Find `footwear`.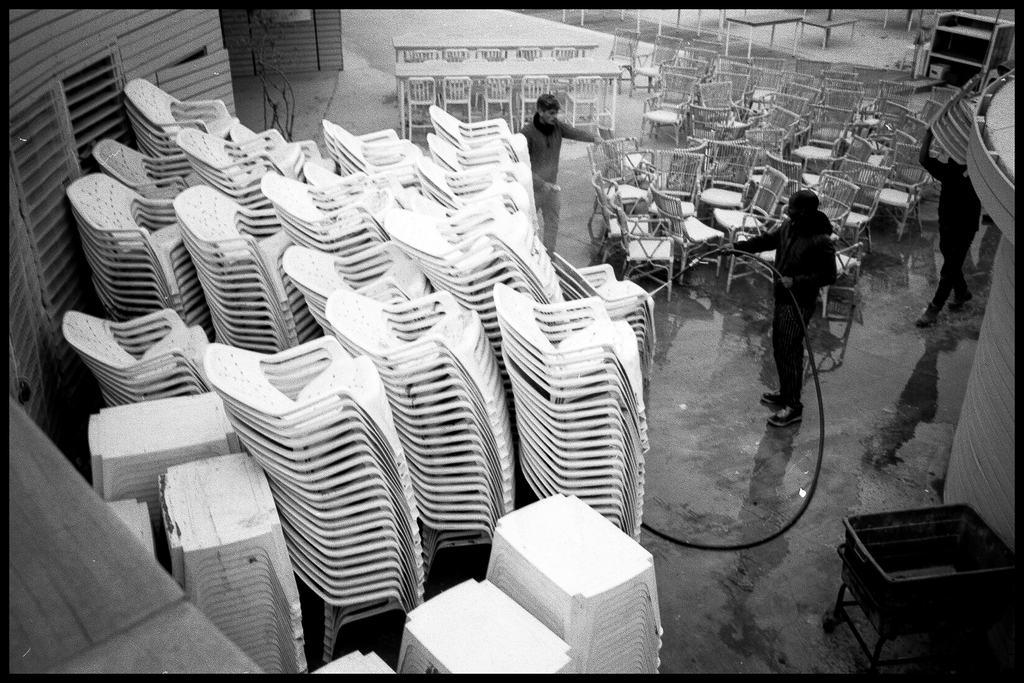
rect(756, 391, 781, 406).
